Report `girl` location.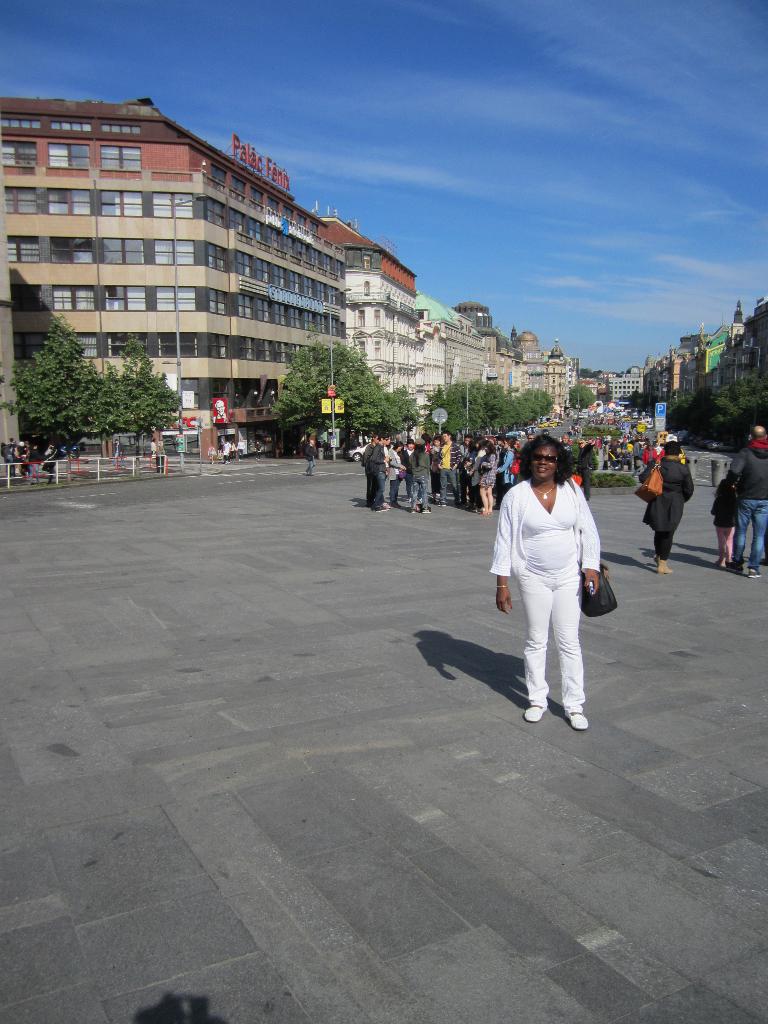
Report: {"left": 706, "top": 474, "right": 741, "bottom": 566}.
